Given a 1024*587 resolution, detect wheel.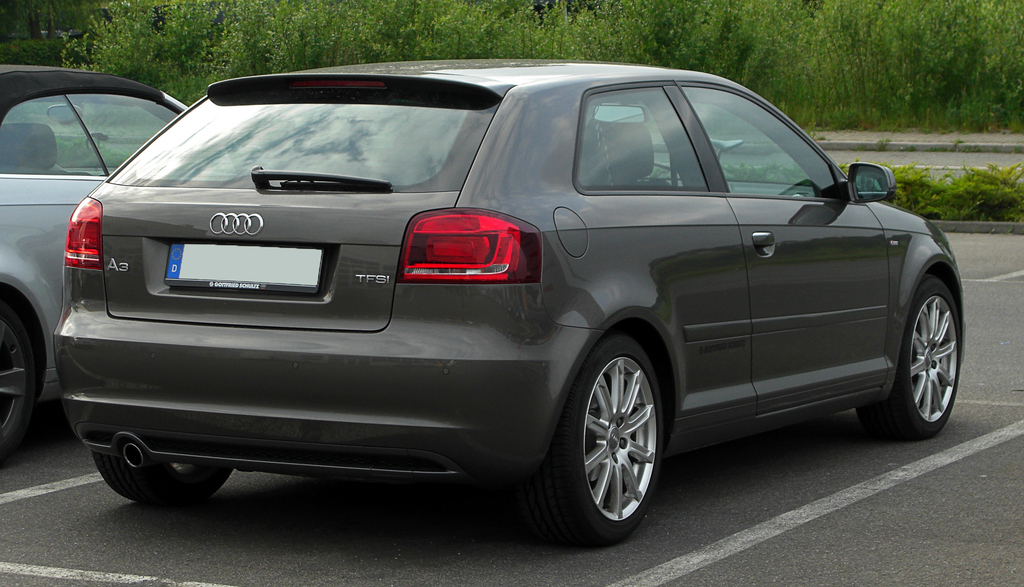
bbox=[1, 302, 38, 462].
